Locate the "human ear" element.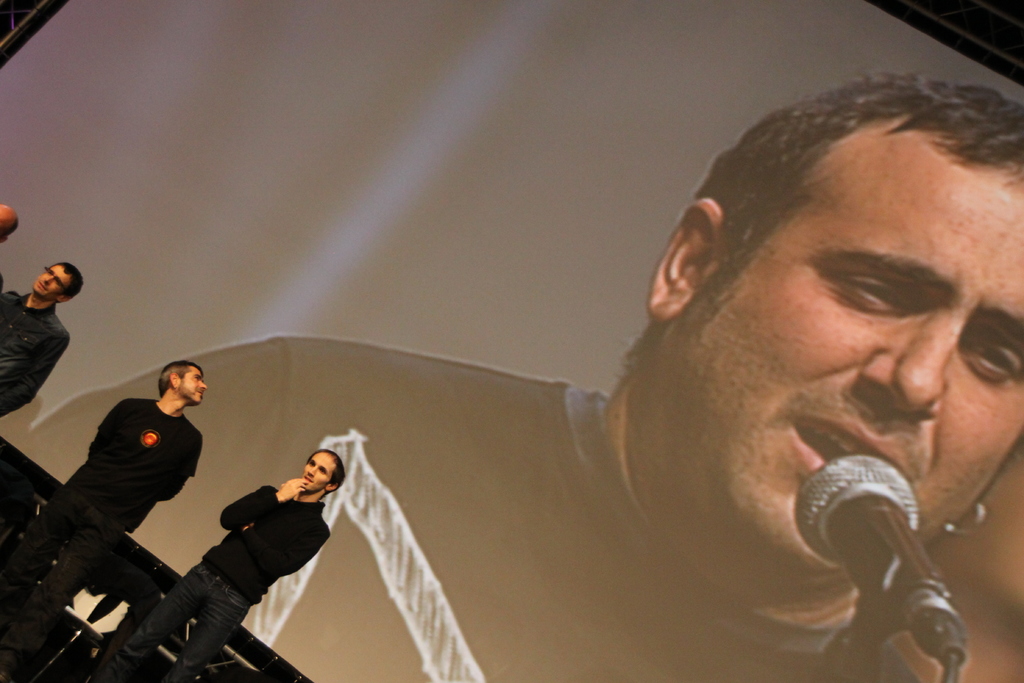
Element bbox: l=653, t=202, r=723, b=315.
